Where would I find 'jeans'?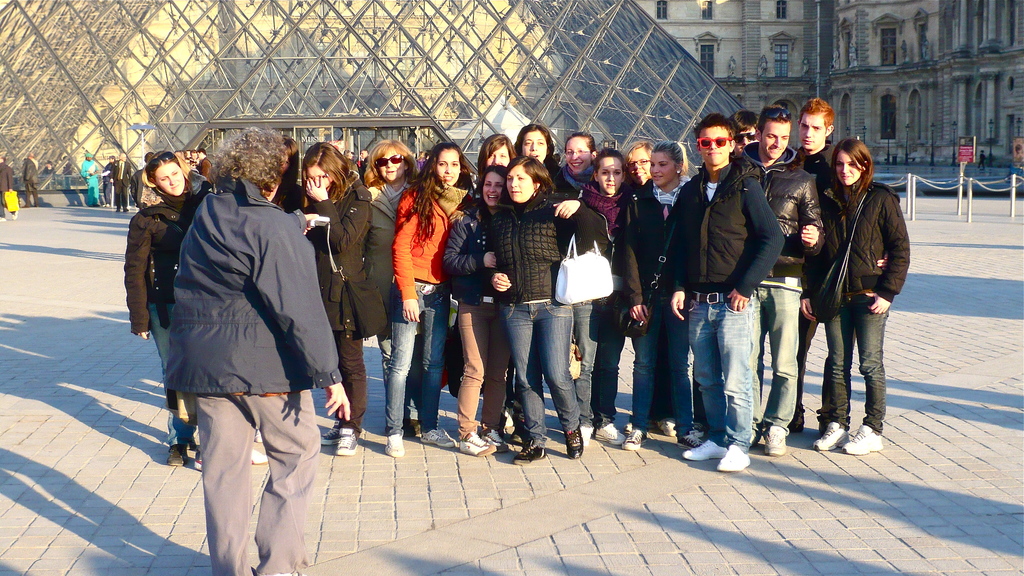
At x1=627, y1=287, x2=701, y2=431.
